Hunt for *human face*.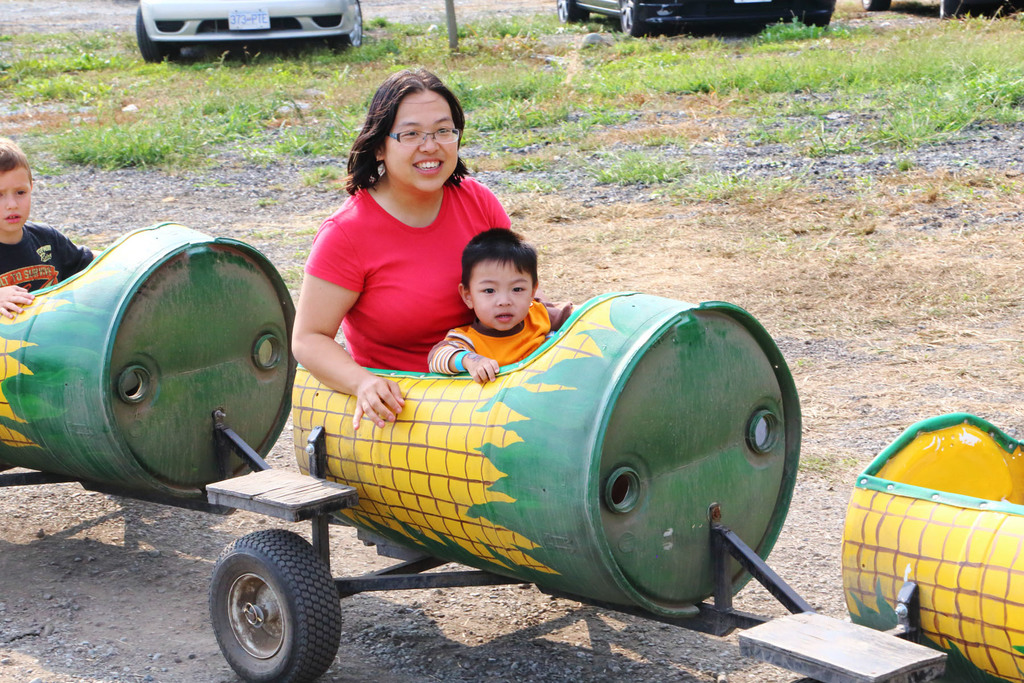
Hunted down at {"left": 0, "top": 164, "right": 31, "bottom": 234}.
